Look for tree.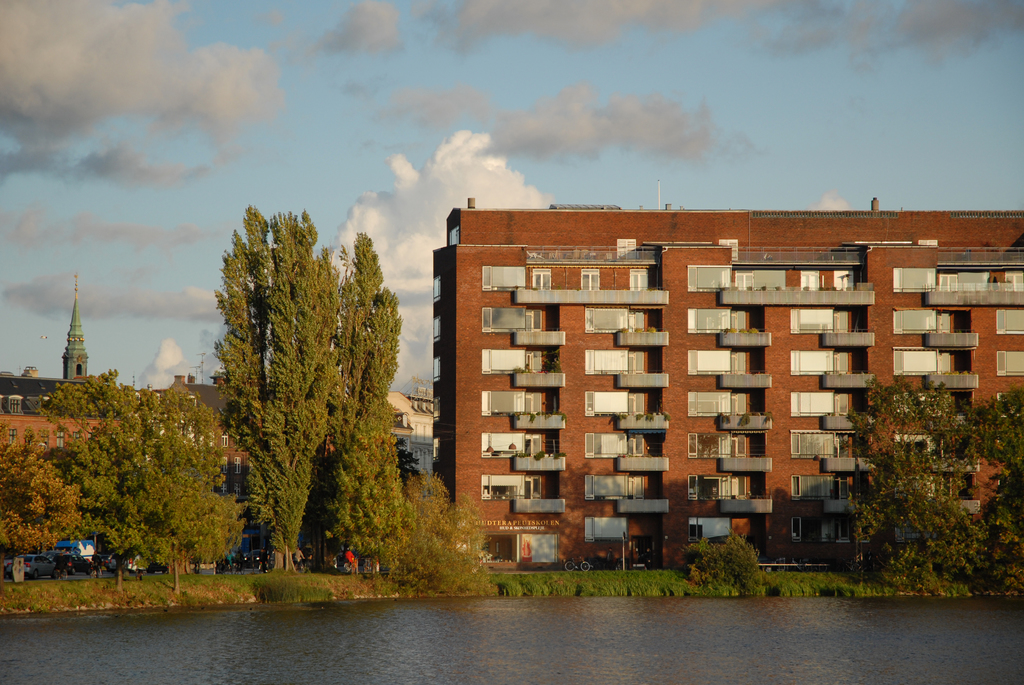
Found: 971:382:1023:541.
